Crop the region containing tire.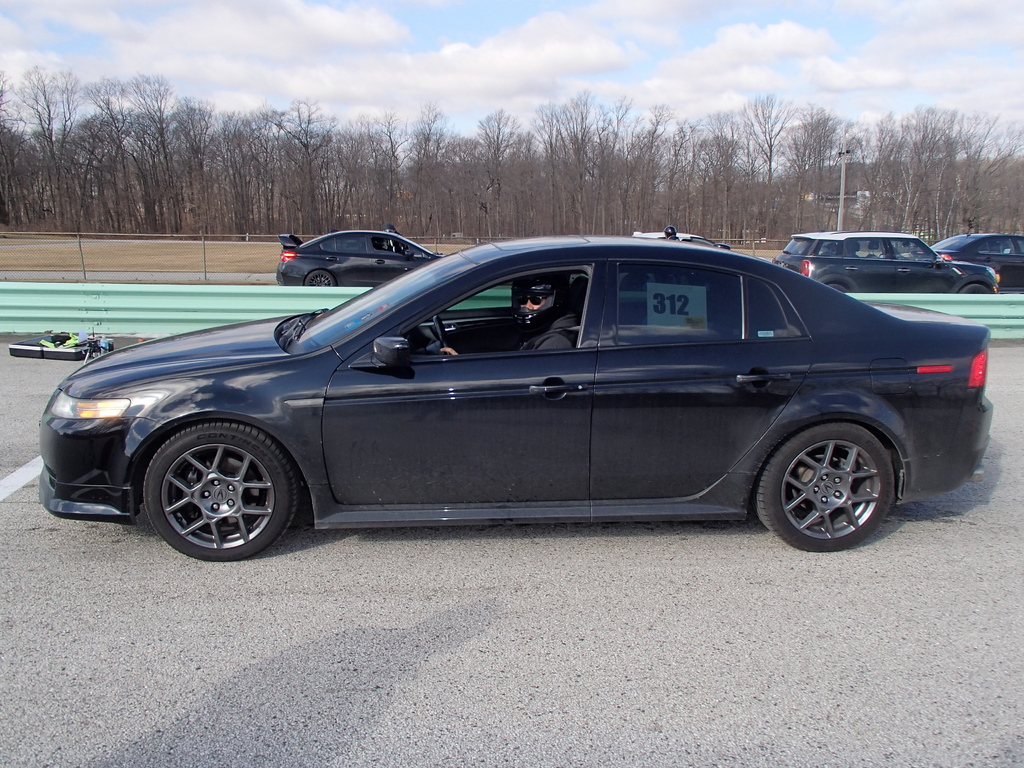
Crop region: region(762, 426, 890, 552).
